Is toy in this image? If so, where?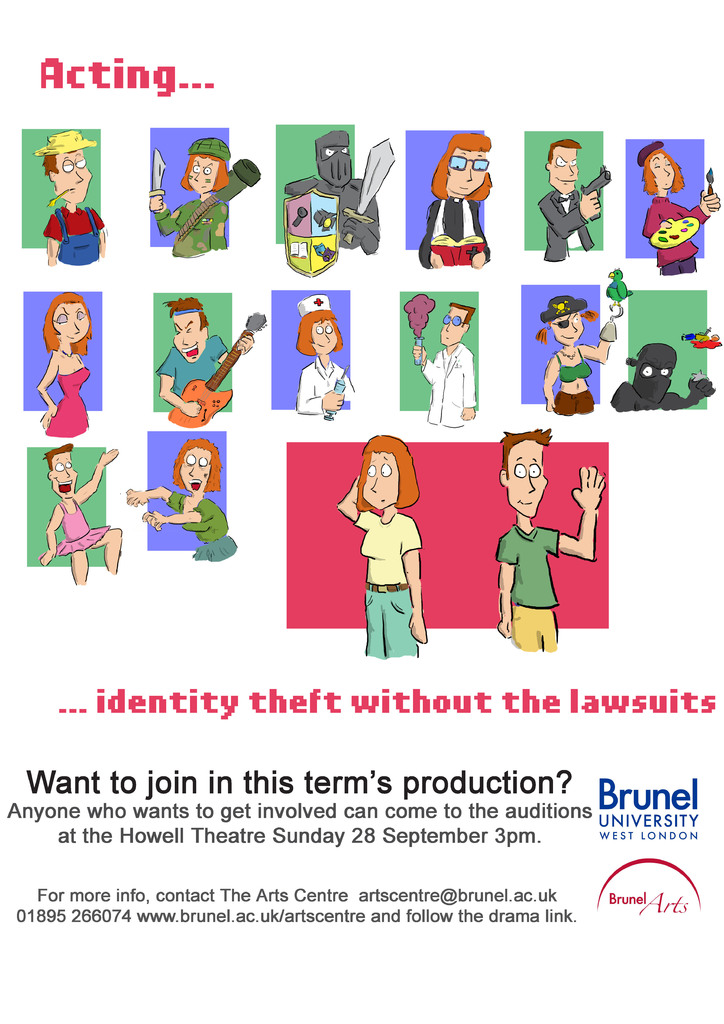
Yes, at 119, 440, 234, 568.
